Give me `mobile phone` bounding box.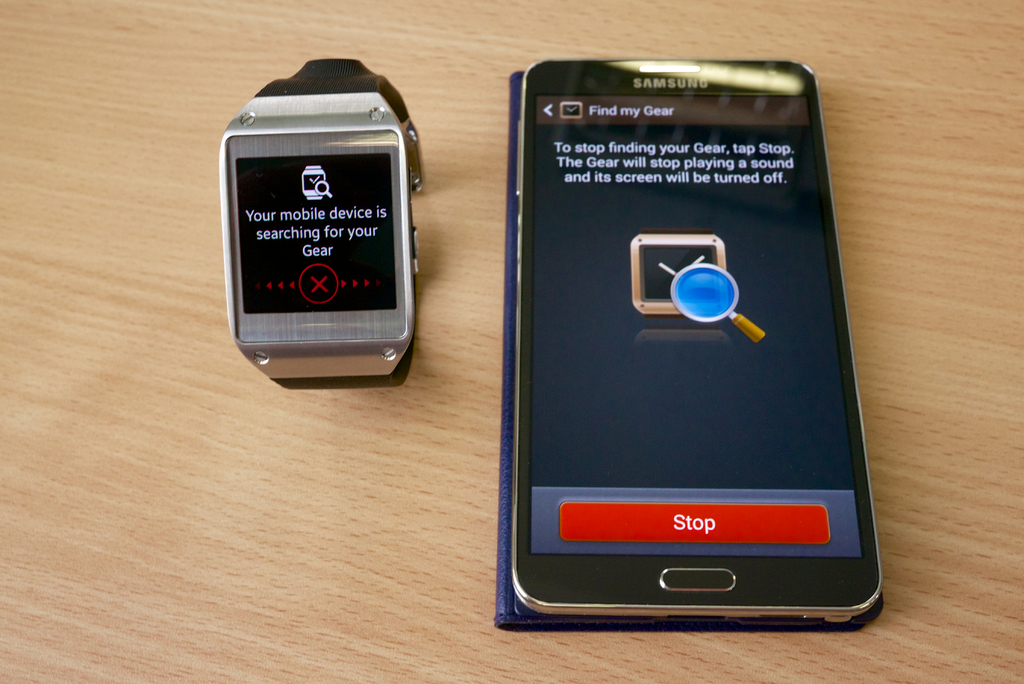
bbox=[494, 54, 888, 633].
